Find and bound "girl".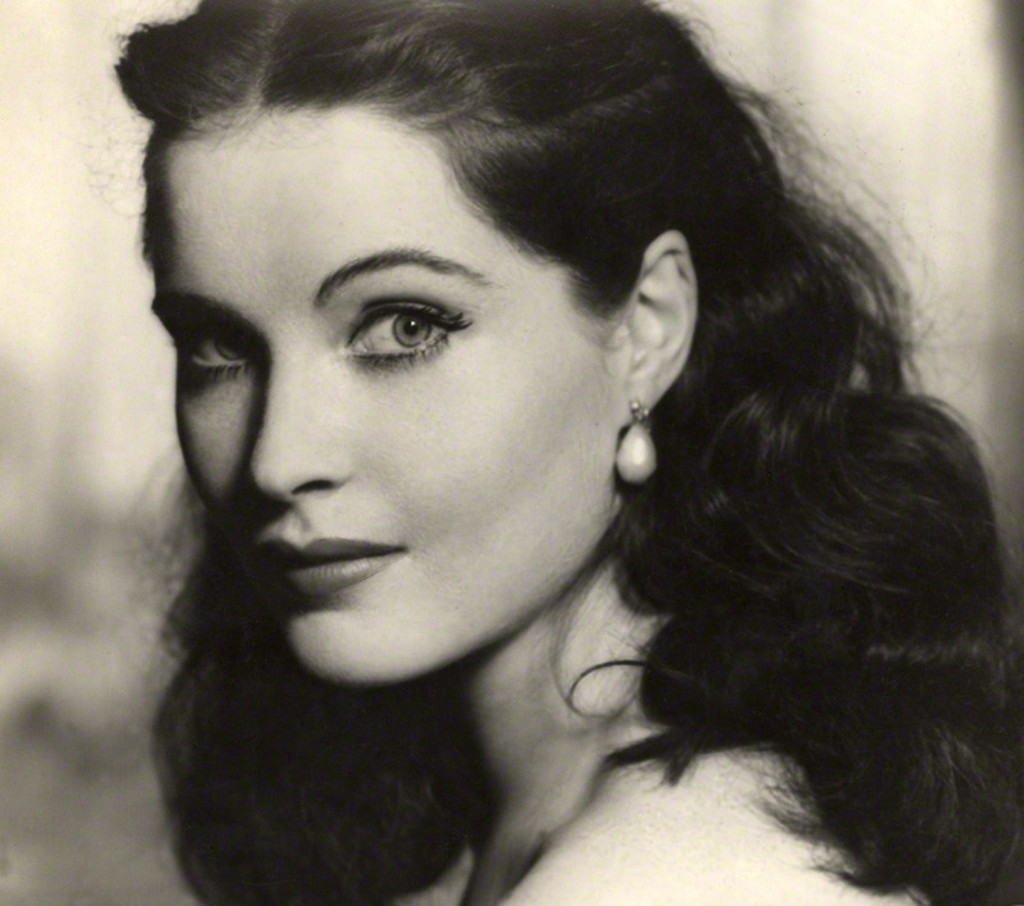
Bound: bbox(111, 0, 1023, 905).
